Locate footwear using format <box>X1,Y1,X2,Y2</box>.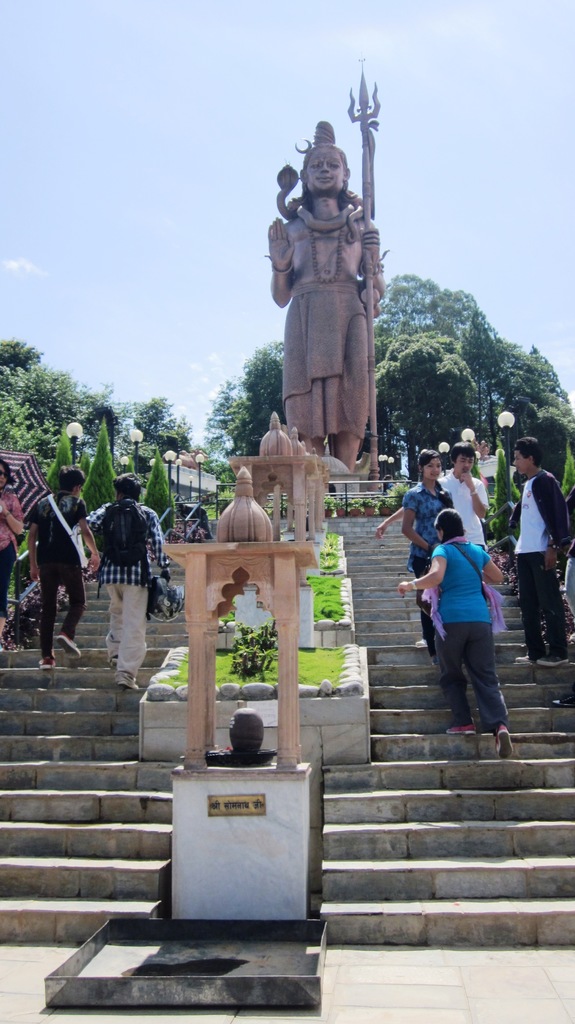
<box>450,721,479,735</box>.
